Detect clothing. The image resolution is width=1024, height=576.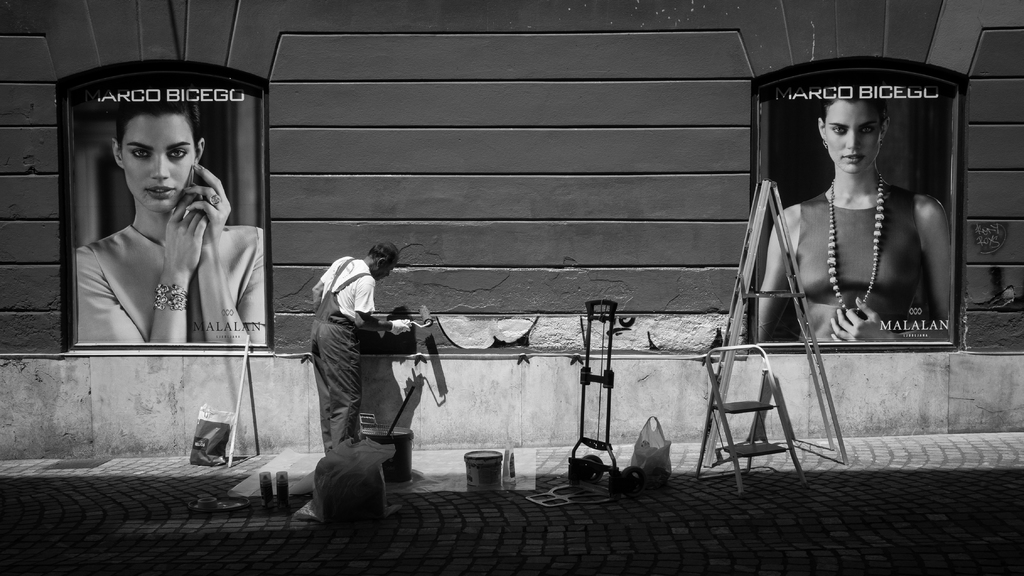
<box>75,219,264,343</box>.
